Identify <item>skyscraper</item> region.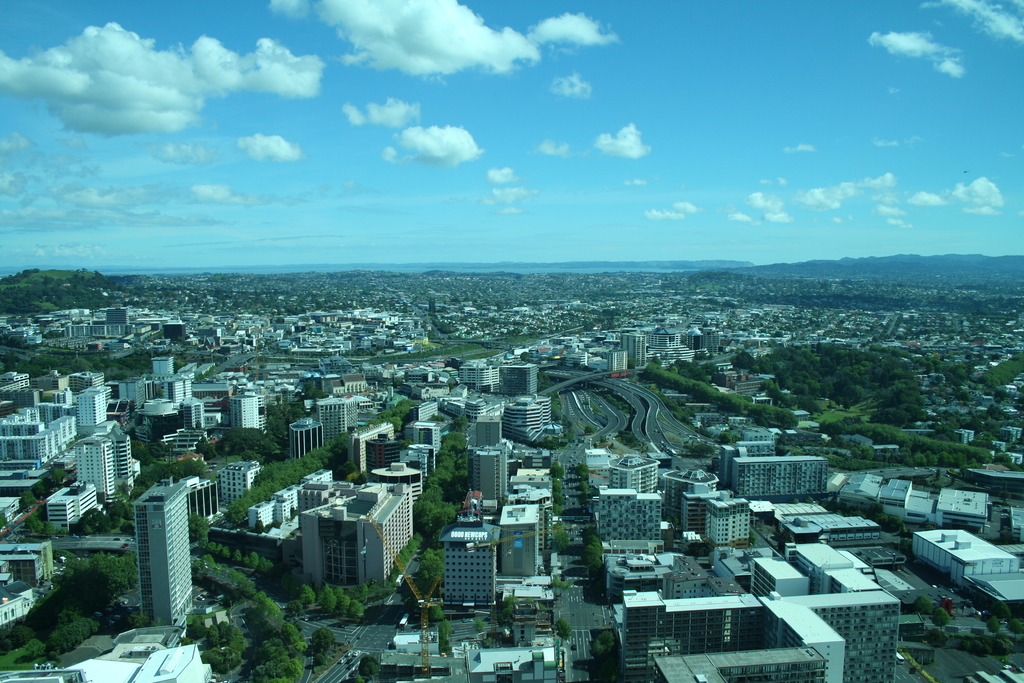
Region: bbox=[51, 385, 71, 402].
